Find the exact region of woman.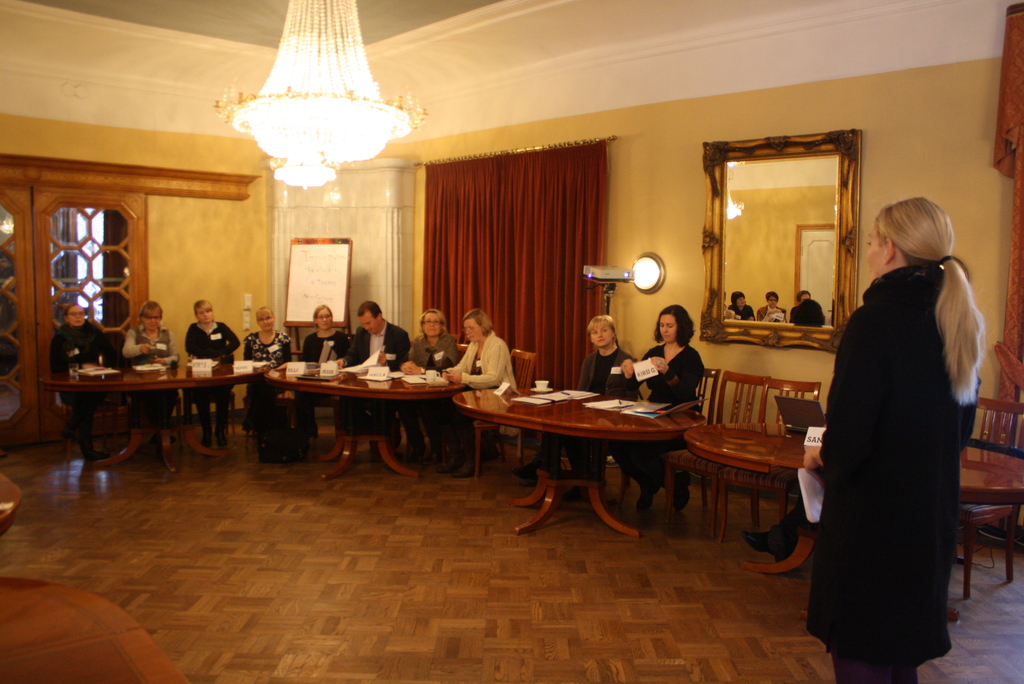
Exact region: left=294, top=304, right=349, bottom=379.
